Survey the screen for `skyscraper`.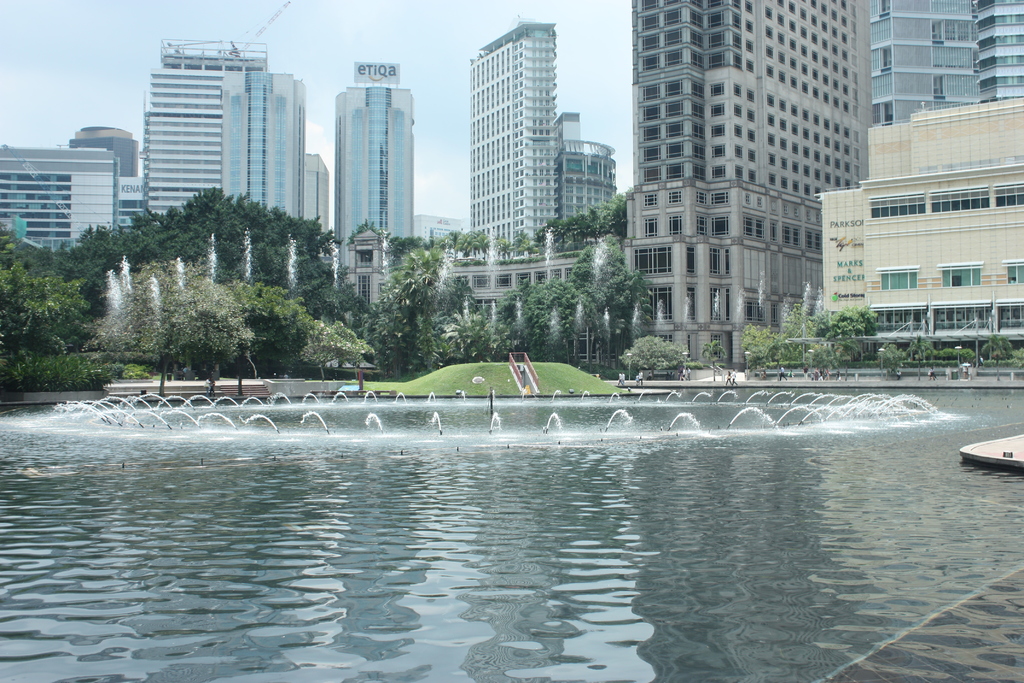
Survey found: [left=324, top=60, right=419, bottom=279].
